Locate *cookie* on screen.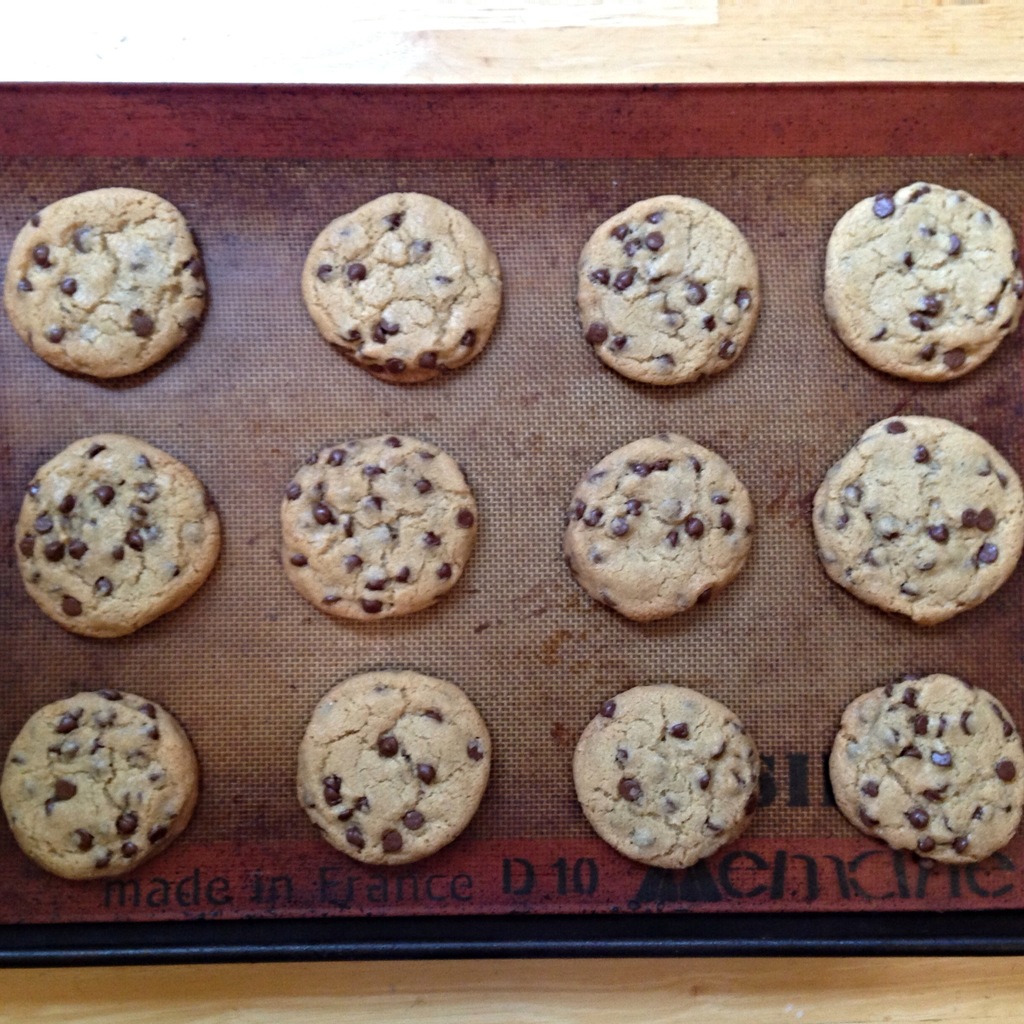
On screen at <box>14,426,223,641</box>.
